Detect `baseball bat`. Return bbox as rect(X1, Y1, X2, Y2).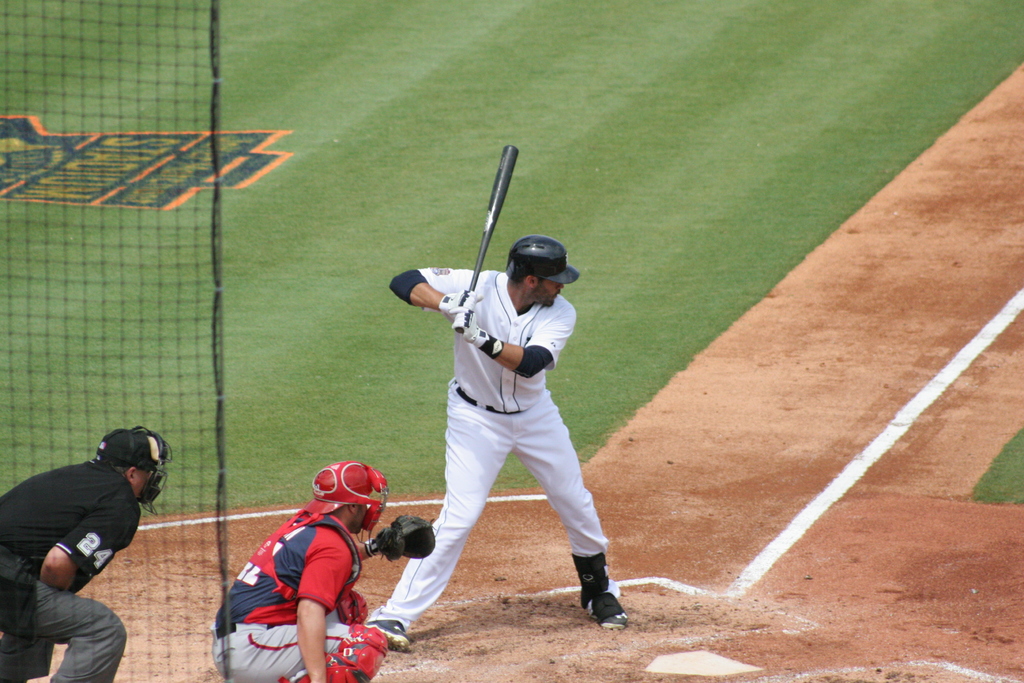
rect(452, 145, 517, 336).
